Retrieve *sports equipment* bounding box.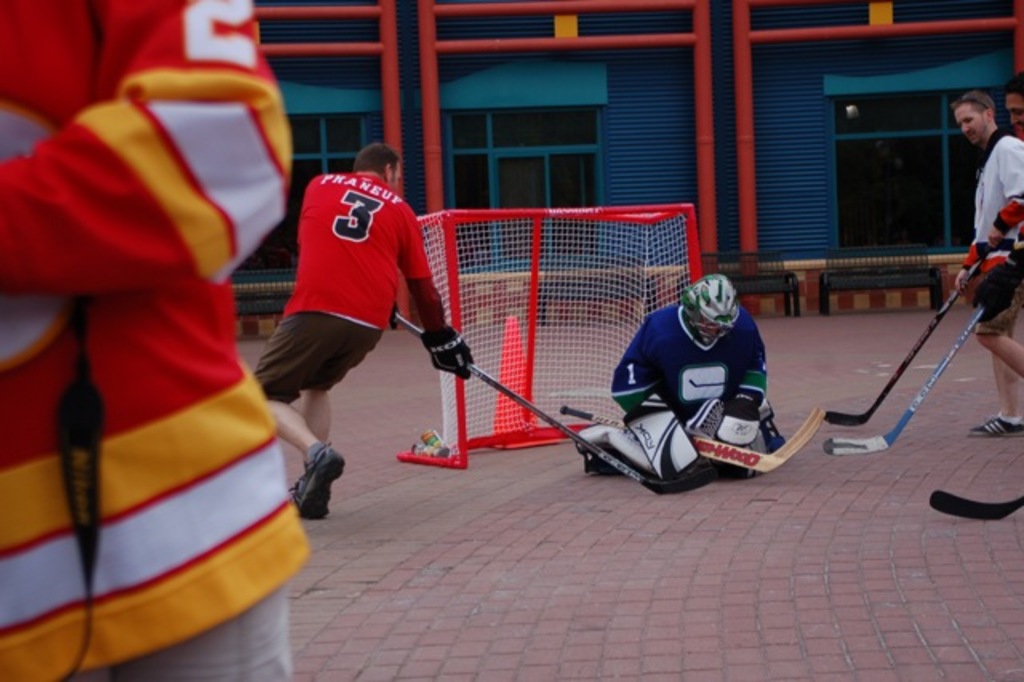
Bounding box: 624 392 699 482.
